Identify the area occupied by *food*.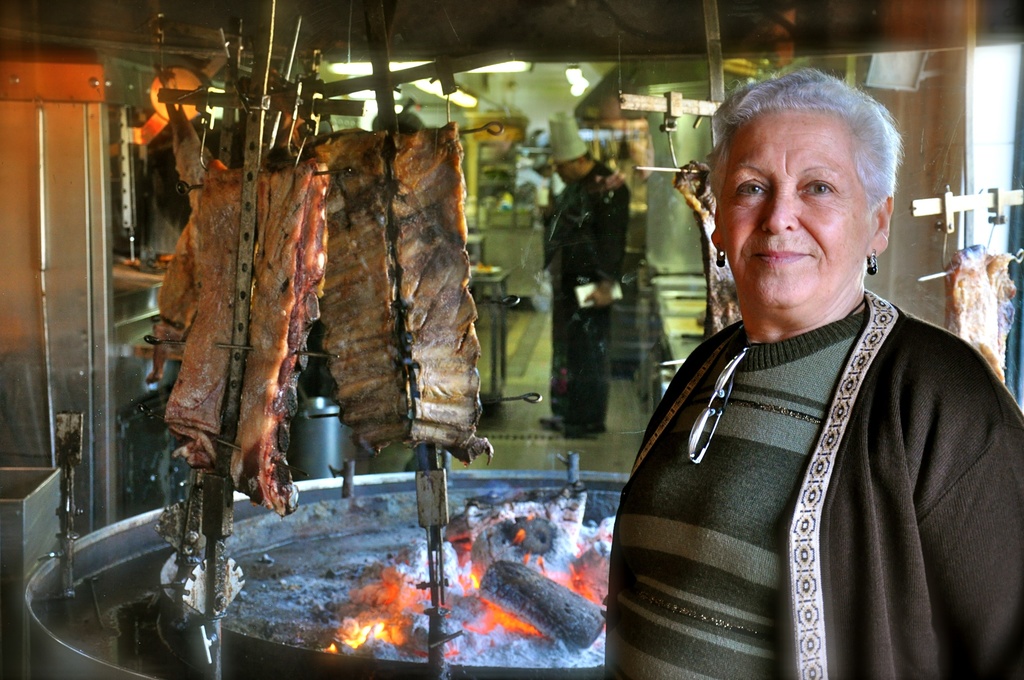
Area: <box>315,115,495,471</box>.
